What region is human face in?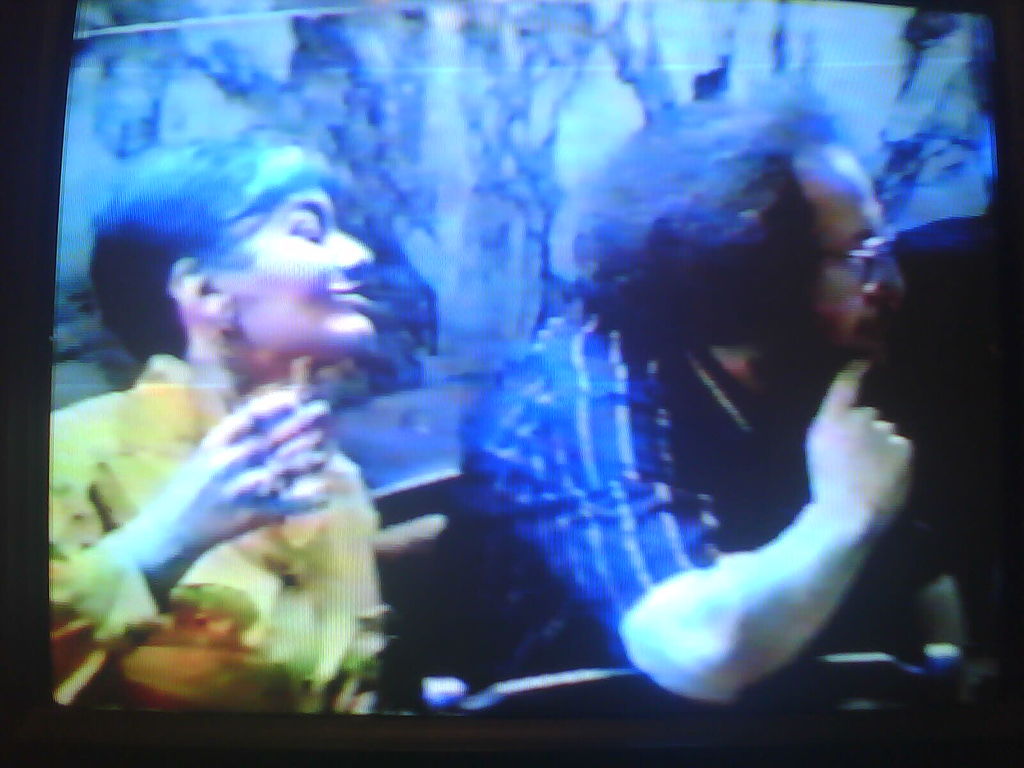
region(218, 189, 382, 362).
